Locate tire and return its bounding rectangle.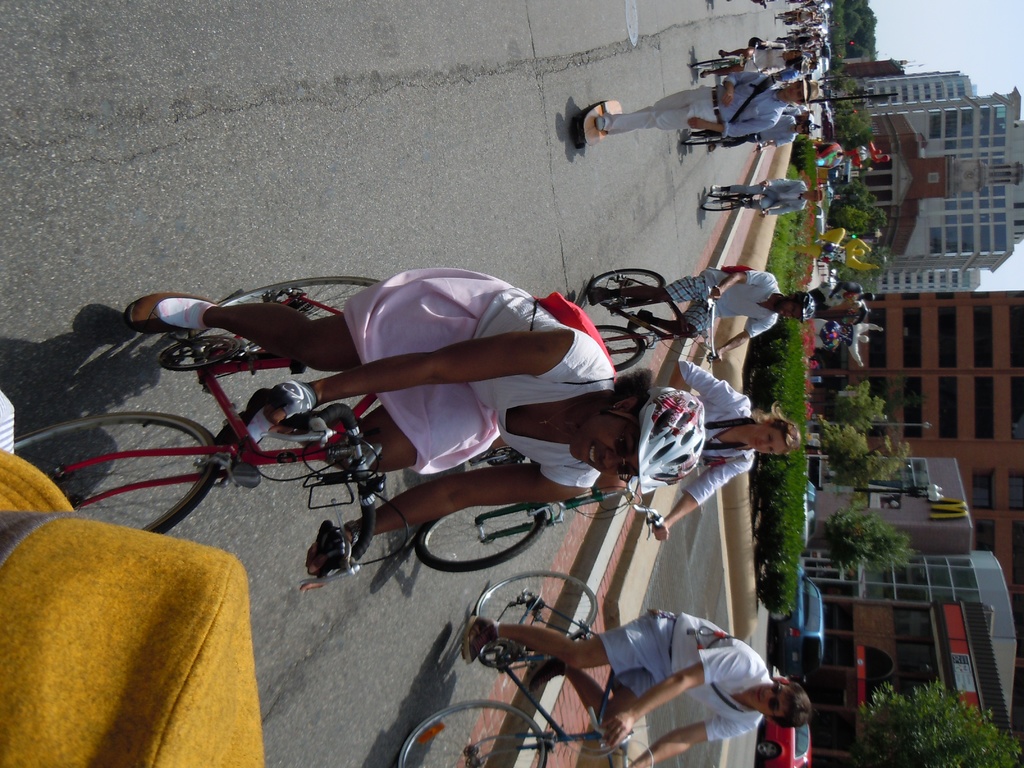
box=[589, 266, 664, 294].
